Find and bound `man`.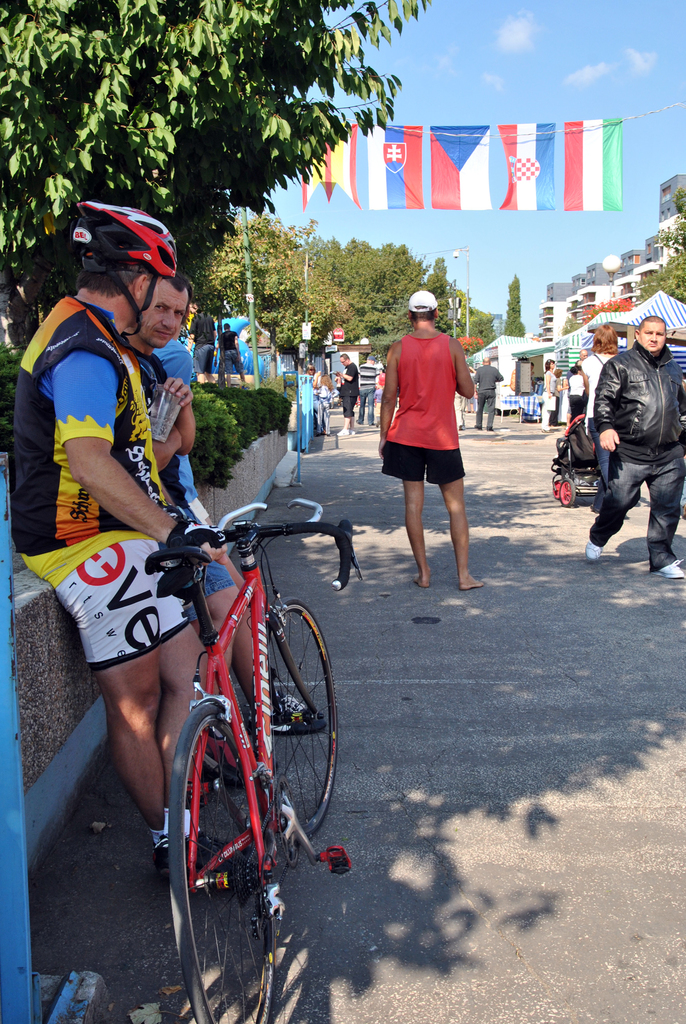
Bound: [113,276,325,738].
